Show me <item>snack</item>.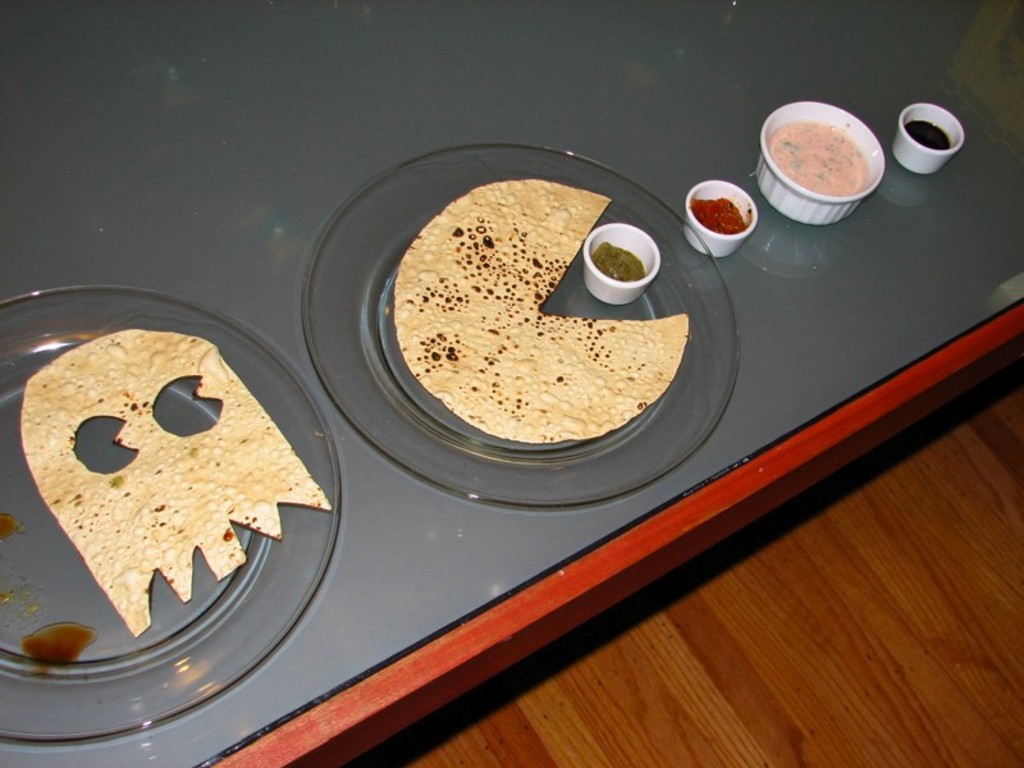
<item>snack</item> is here: [18,329,329,634].
